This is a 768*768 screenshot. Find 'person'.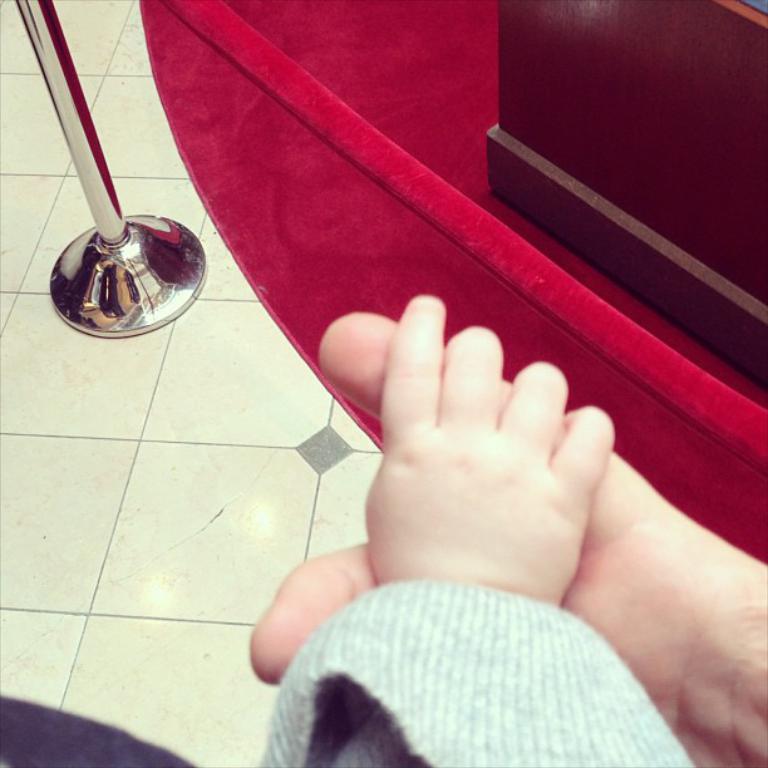
Bounding box: box(246, 310, 767, 767).
